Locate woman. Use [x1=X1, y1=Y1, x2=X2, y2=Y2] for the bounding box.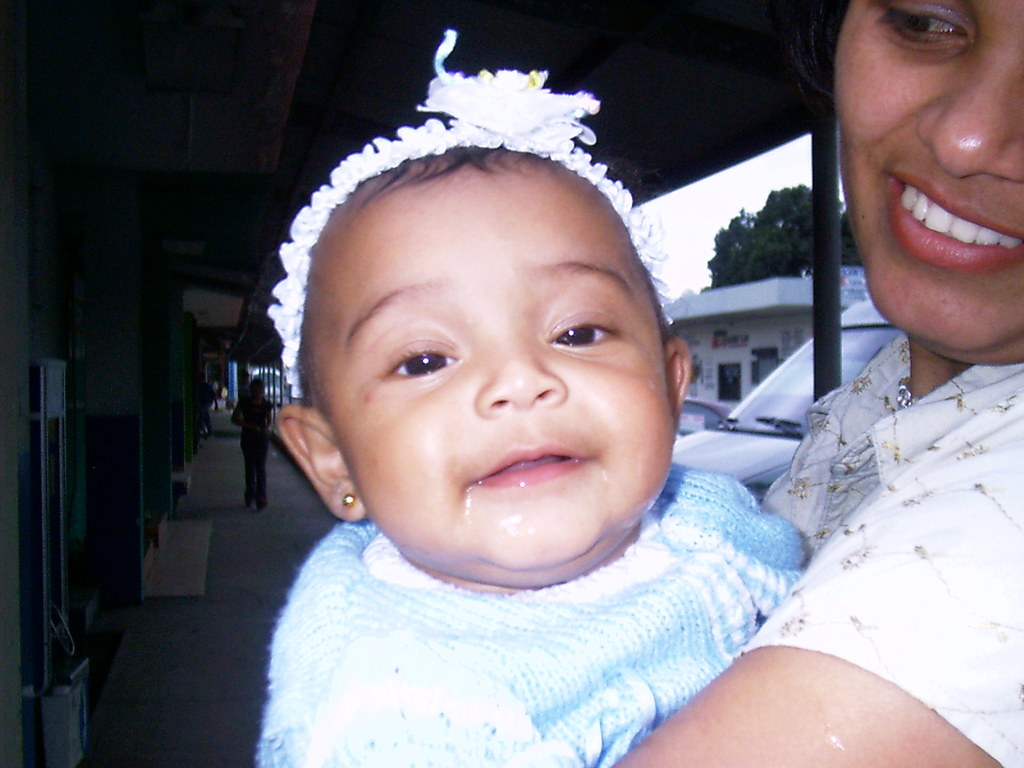
[x1=614, y1=0, x2=1023, y2=767].
